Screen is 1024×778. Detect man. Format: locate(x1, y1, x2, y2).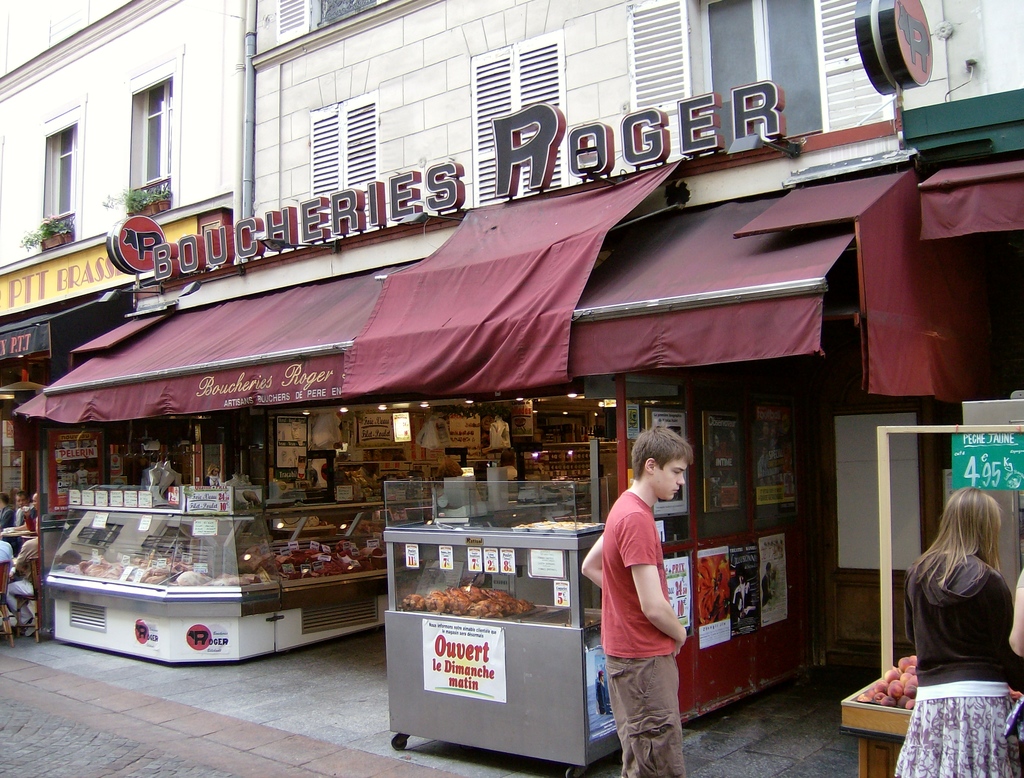
locate(579, 431, 705, 777).
